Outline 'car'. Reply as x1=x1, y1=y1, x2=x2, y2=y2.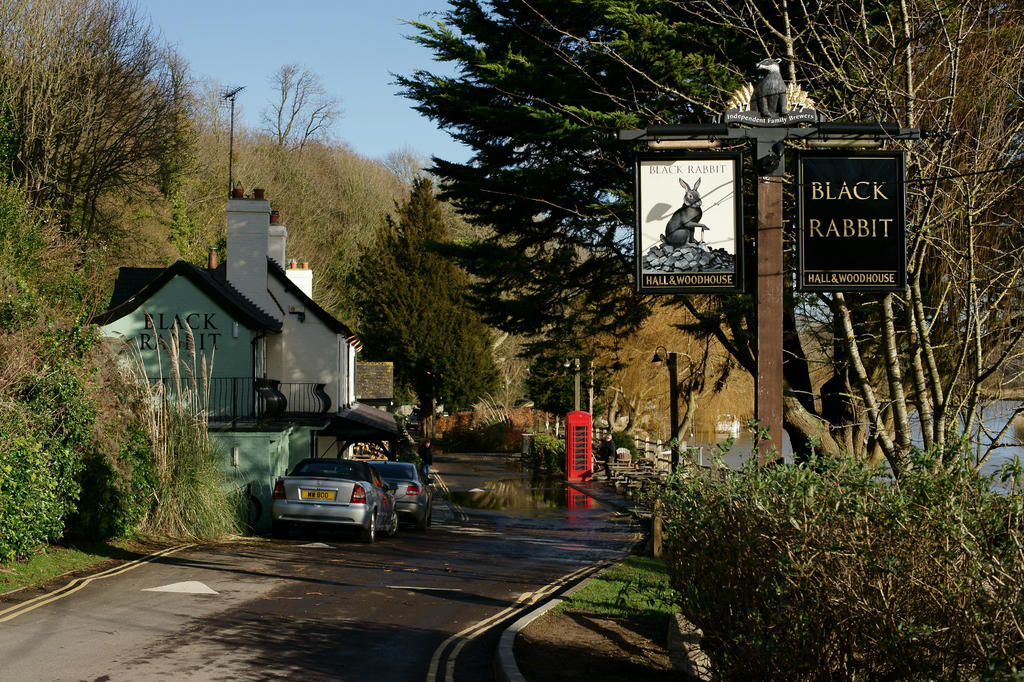
x1=366, y1=458, x2=433, y2=534.
